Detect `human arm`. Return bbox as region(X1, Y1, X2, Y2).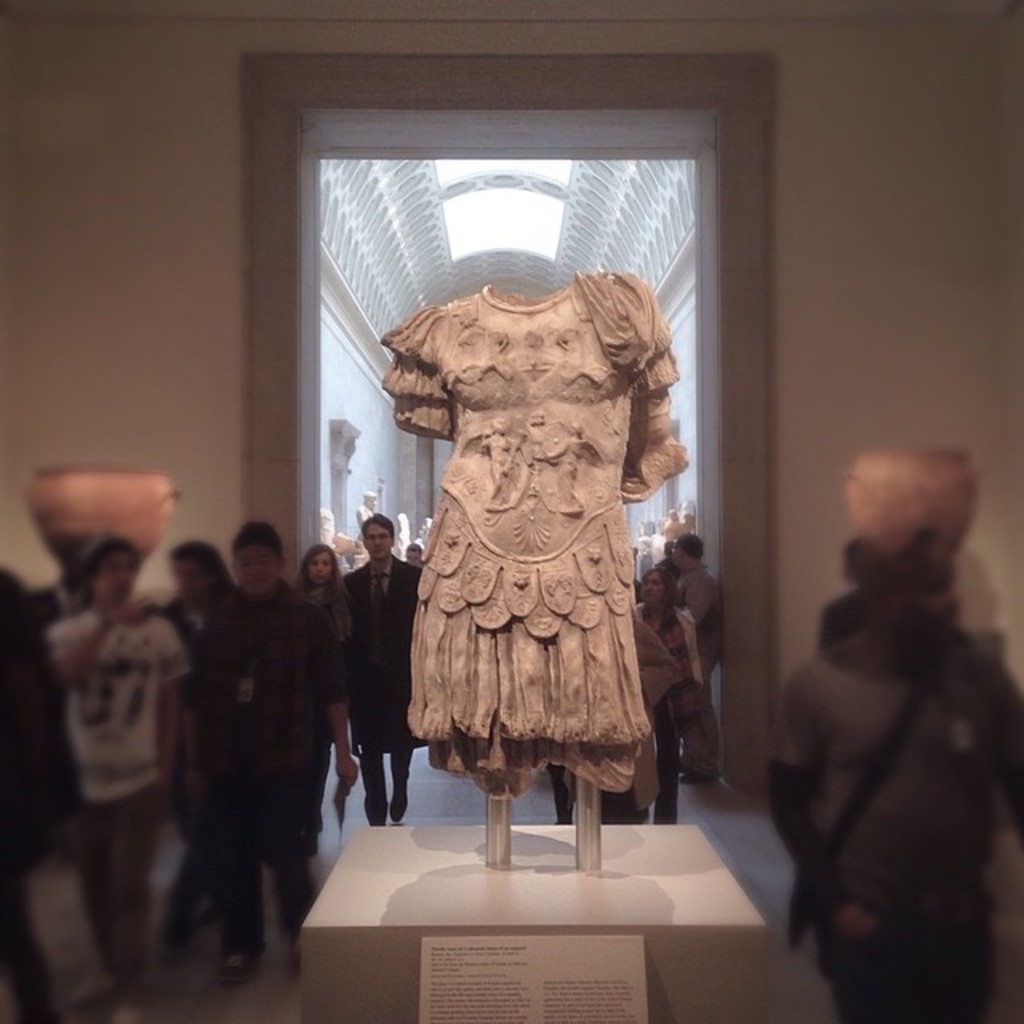
region(181, 621, 205, 798).
